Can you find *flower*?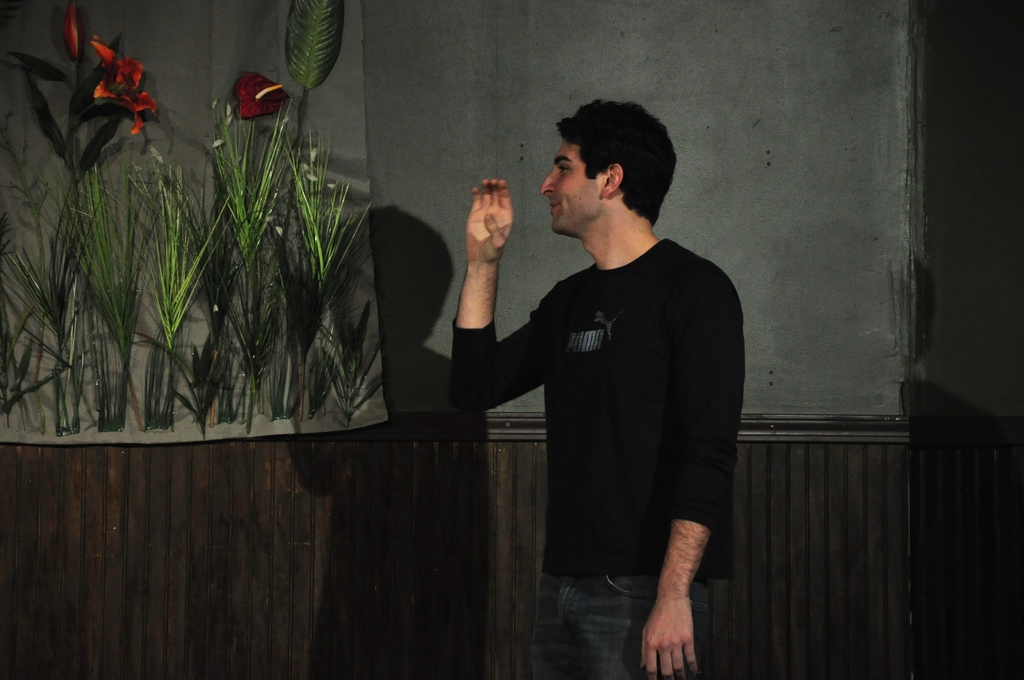
Yes, bounding box: x1=49 y1=13 x2=156 y2=151.
